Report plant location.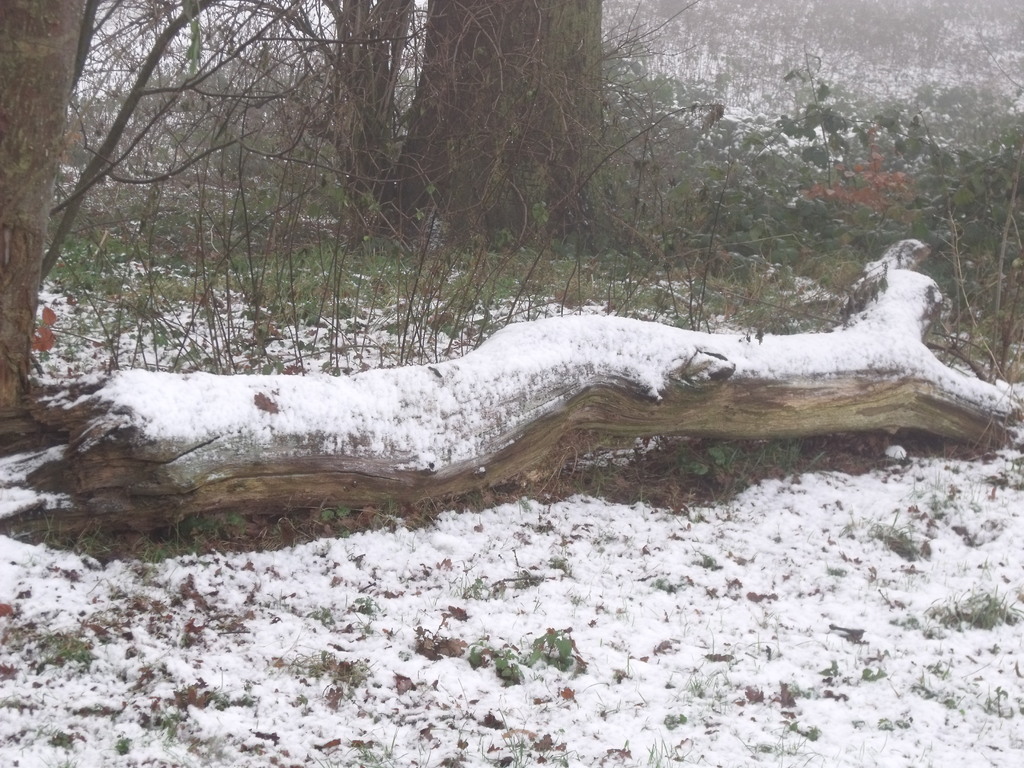
Report: bbox(778, 738, 828, 767).
